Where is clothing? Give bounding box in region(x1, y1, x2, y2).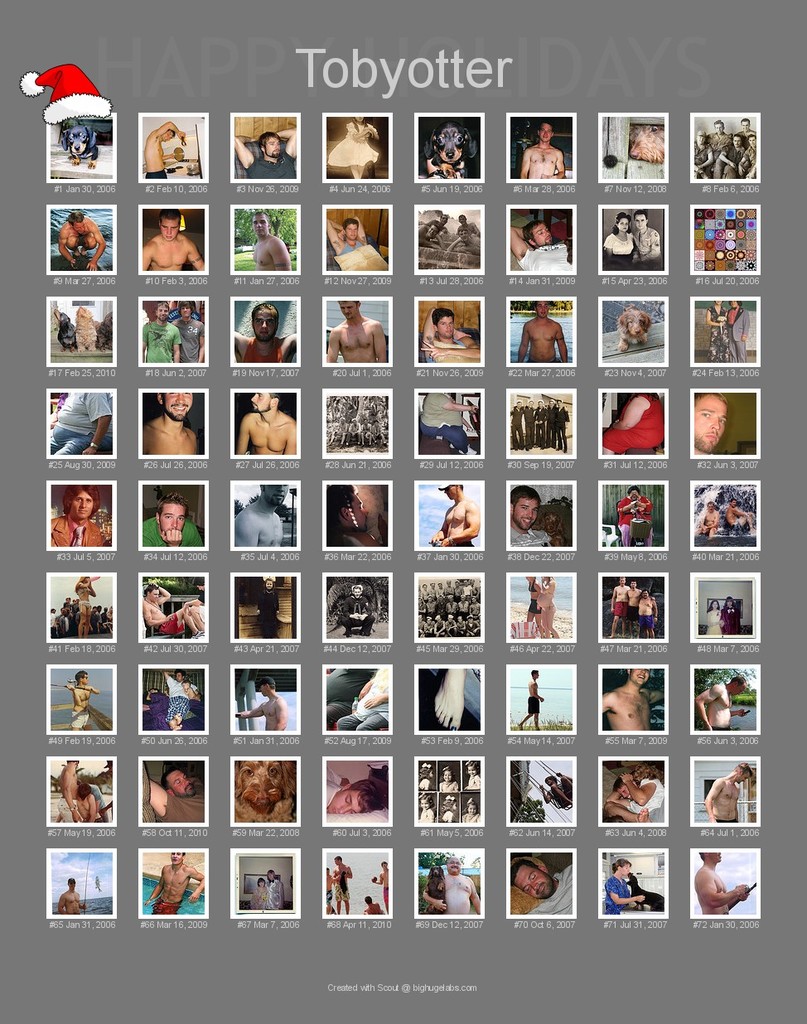
region(523, 691, 543, 719).
